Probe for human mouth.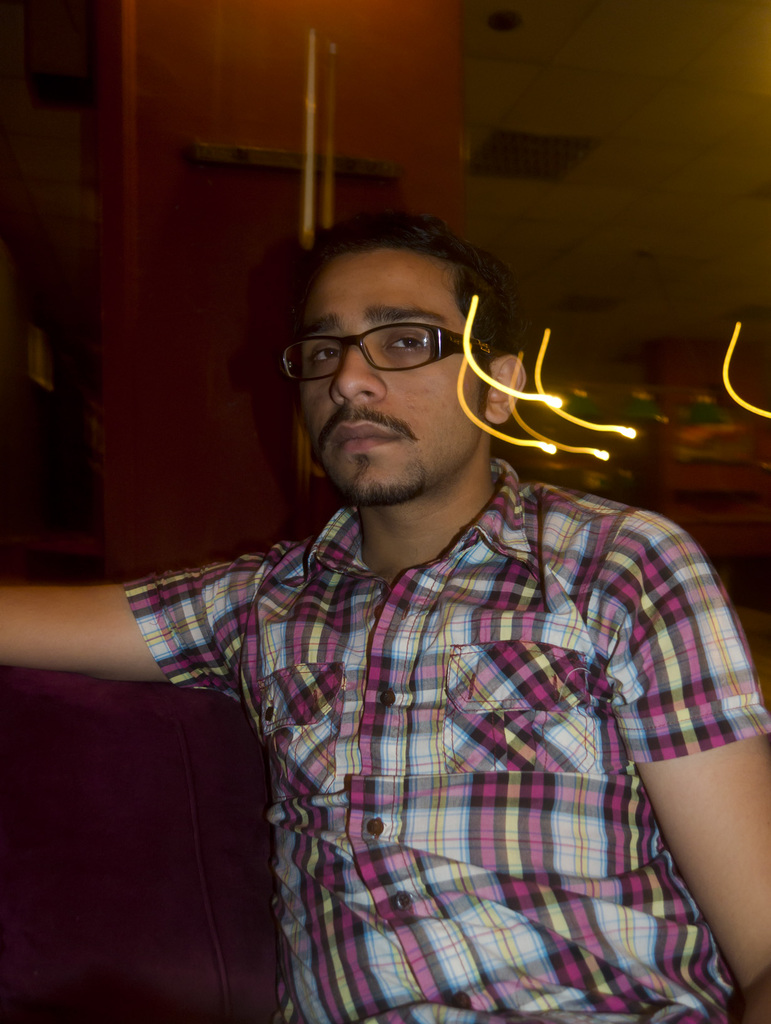
Probe result: pyautogui.locateOnScreen(326, 420, 397, 454).
